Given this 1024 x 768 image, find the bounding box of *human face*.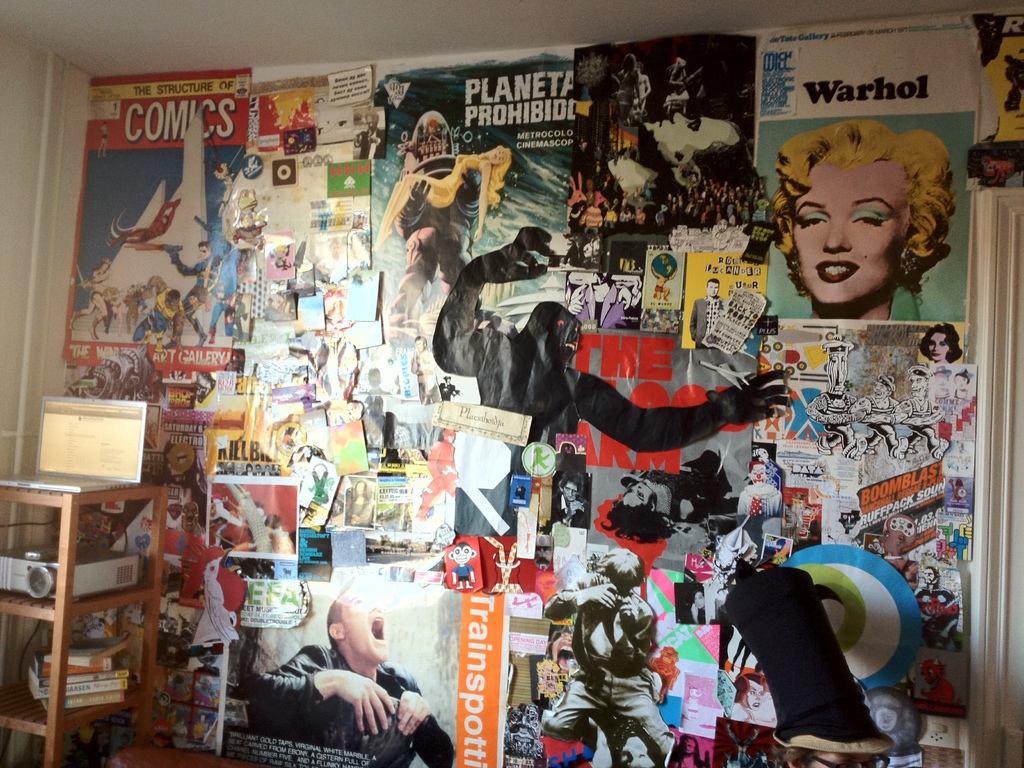
locate(625, 479, 655, 511).
